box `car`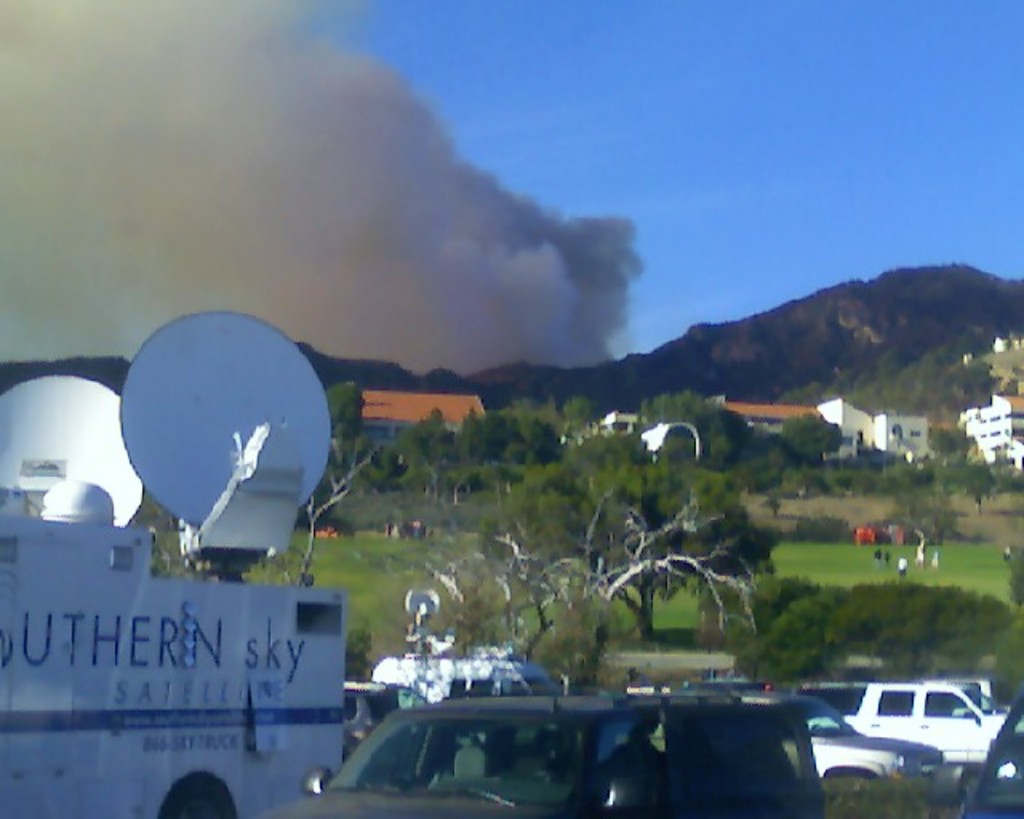
792/670/1022/755
